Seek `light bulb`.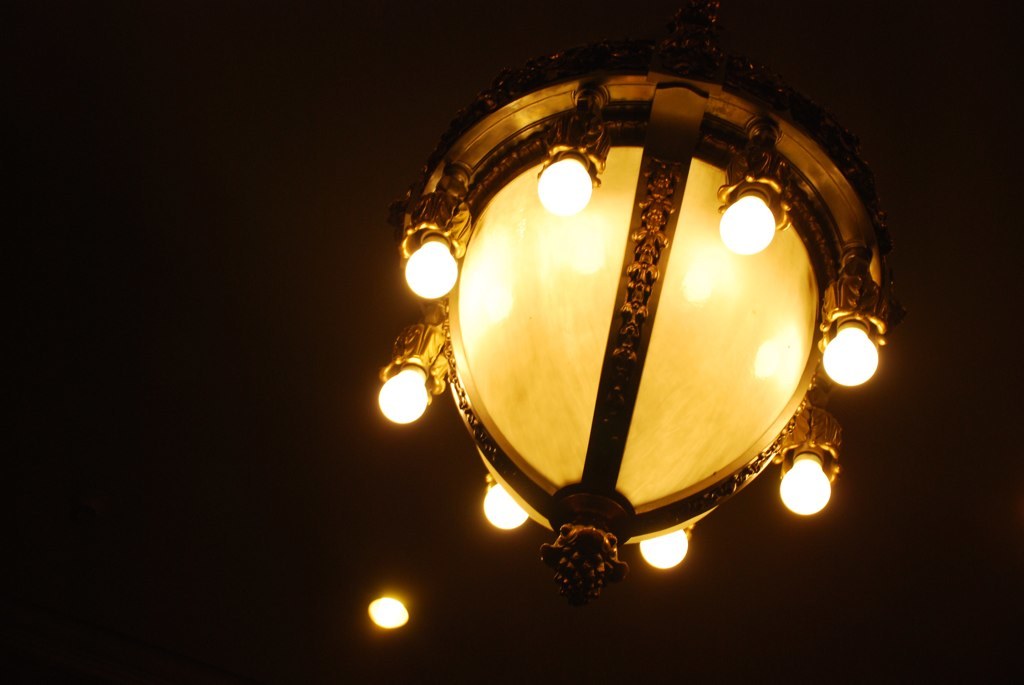
(left=484, top=480, right=530, bottom=531).
